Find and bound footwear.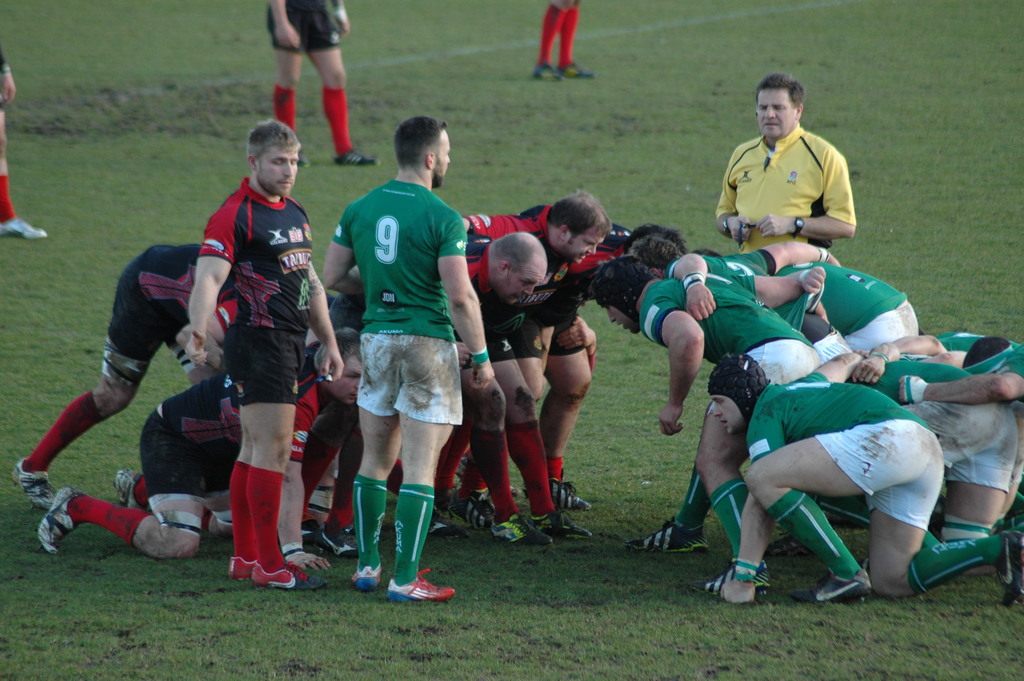
Bound: 391 569 453 602.
